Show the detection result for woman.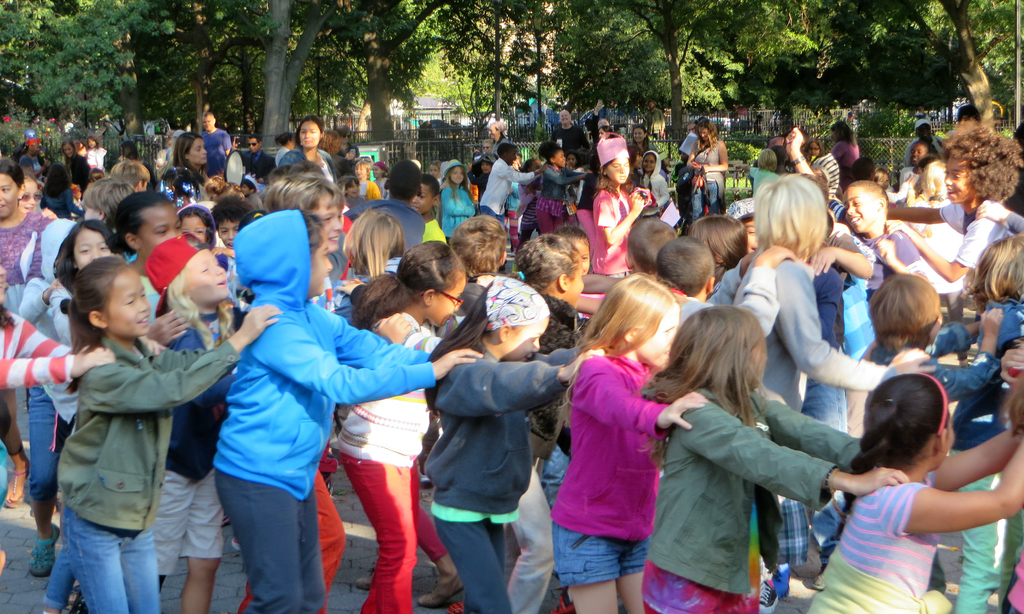
detection(647, 303, 845, 606).
